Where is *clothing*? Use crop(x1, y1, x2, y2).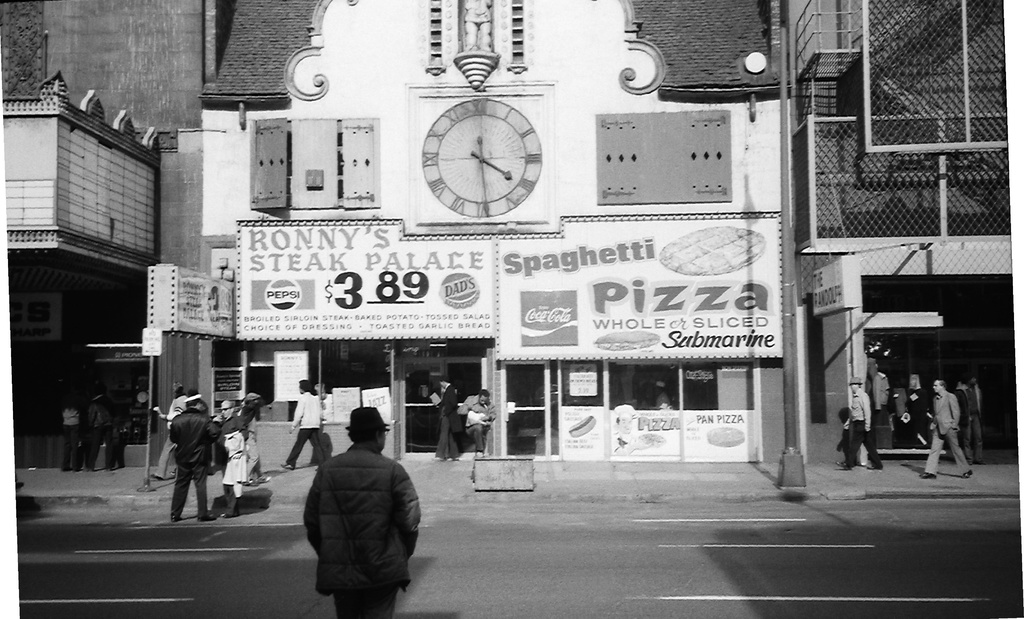
crop(171, 403, 211, 524).
